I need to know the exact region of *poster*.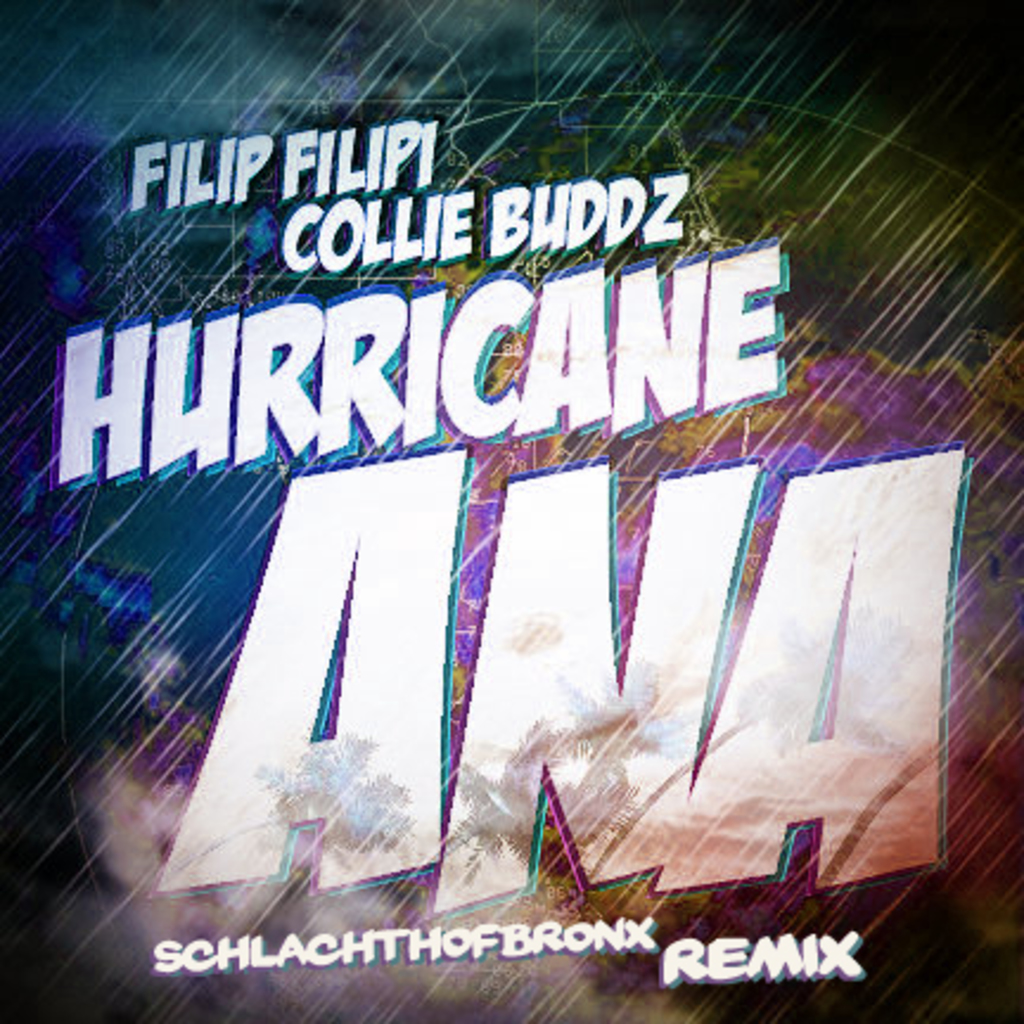
Region: (0,0,1022,1022).
